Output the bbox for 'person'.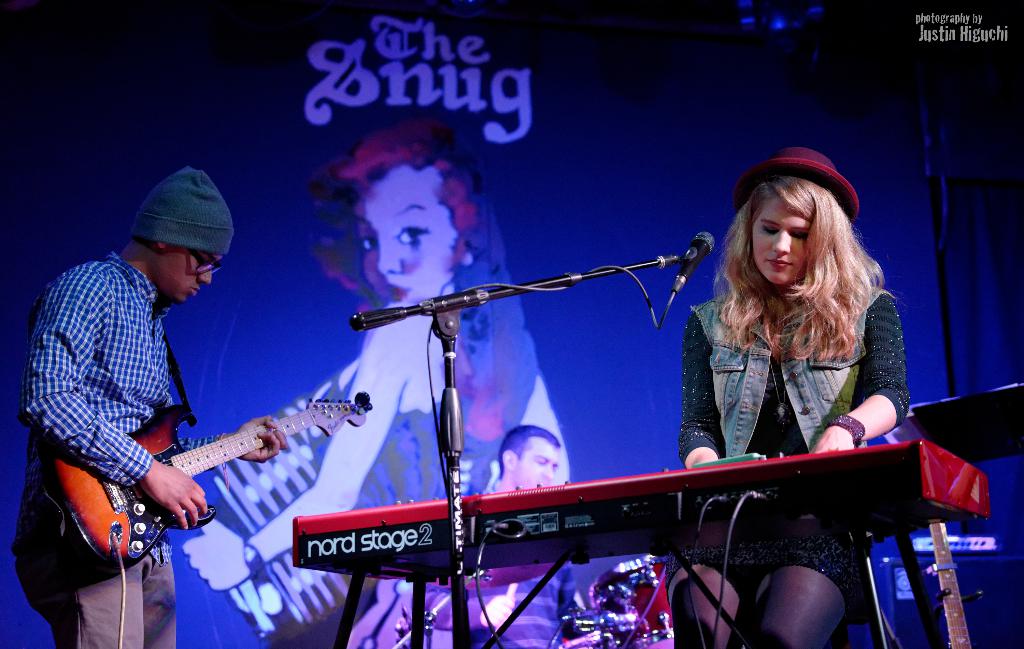
676 142 916 648.
